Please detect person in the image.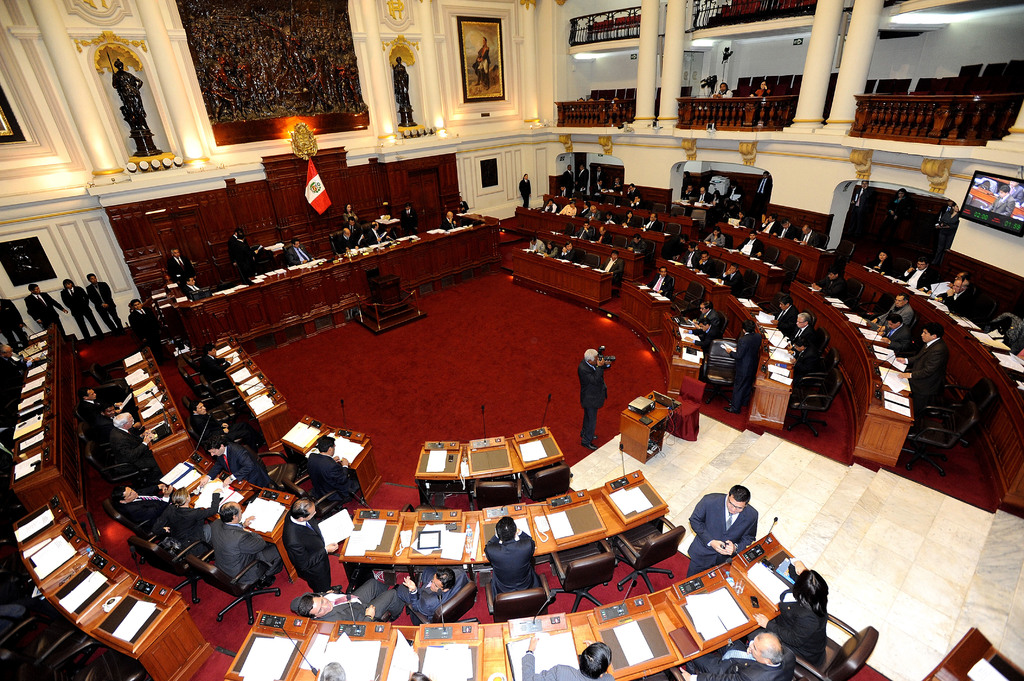
x1=0, y1=292, x2=34, y2=352.
